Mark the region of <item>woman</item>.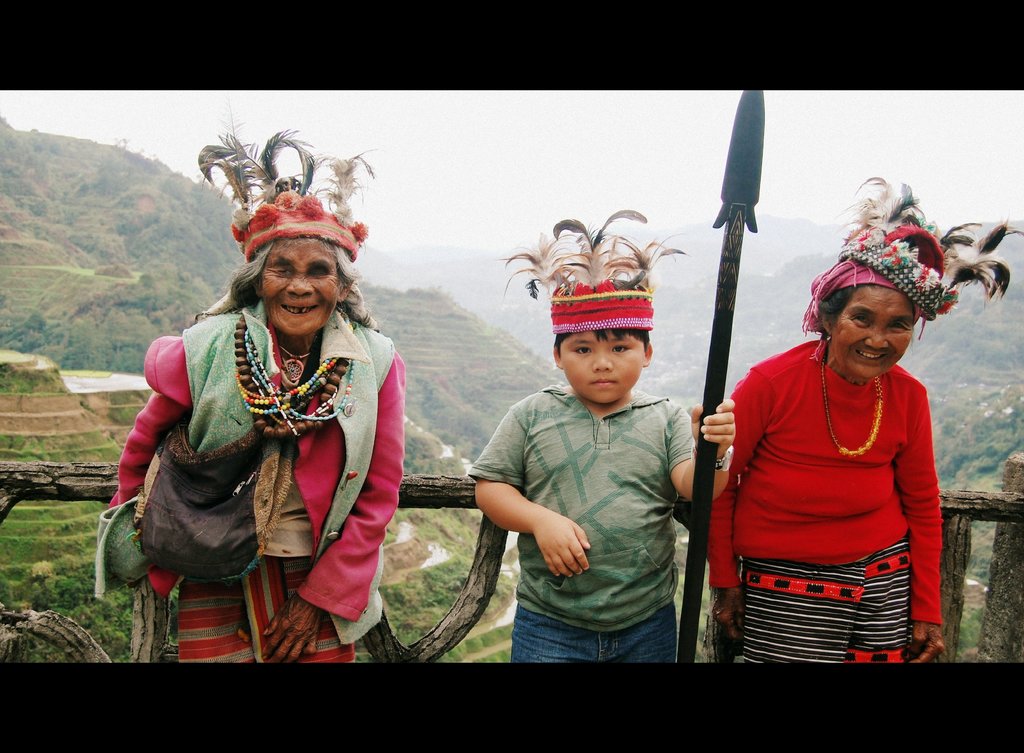
Region: bbox=(712, 206, 961, 695).
